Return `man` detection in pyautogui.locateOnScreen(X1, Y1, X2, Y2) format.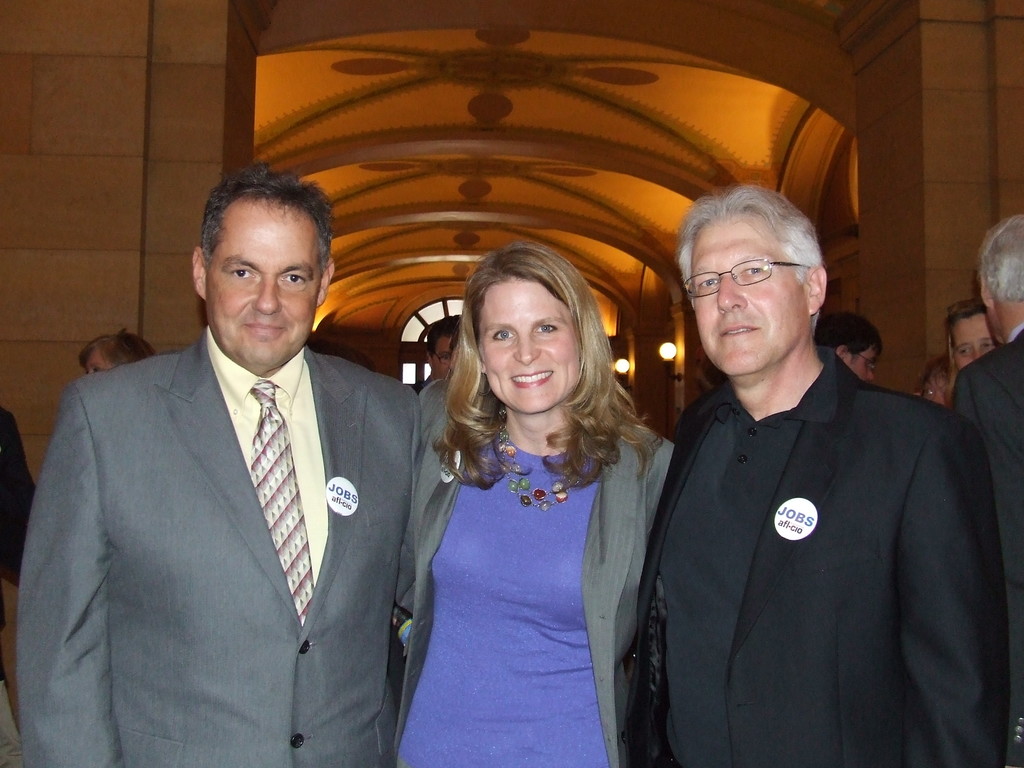
pyautogui.locateOnScreen(621, 186, 1009, 767).
